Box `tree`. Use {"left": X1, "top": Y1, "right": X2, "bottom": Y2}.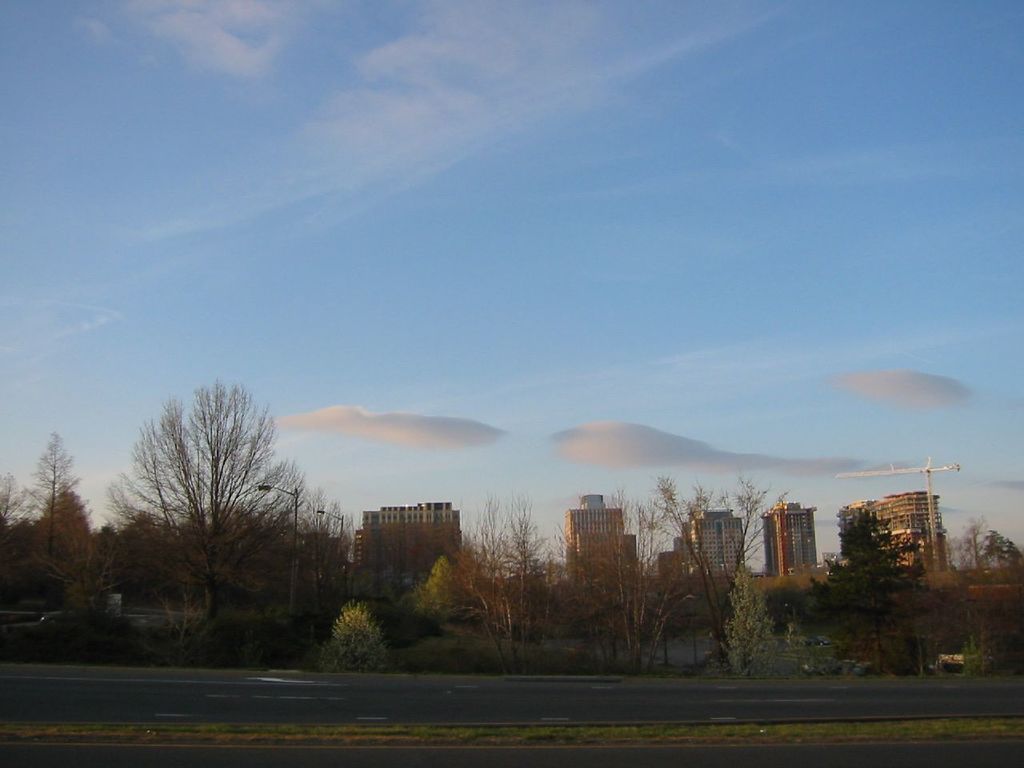
{"left": 121, "top": 371, "right": 321, "bottom": 638}.
